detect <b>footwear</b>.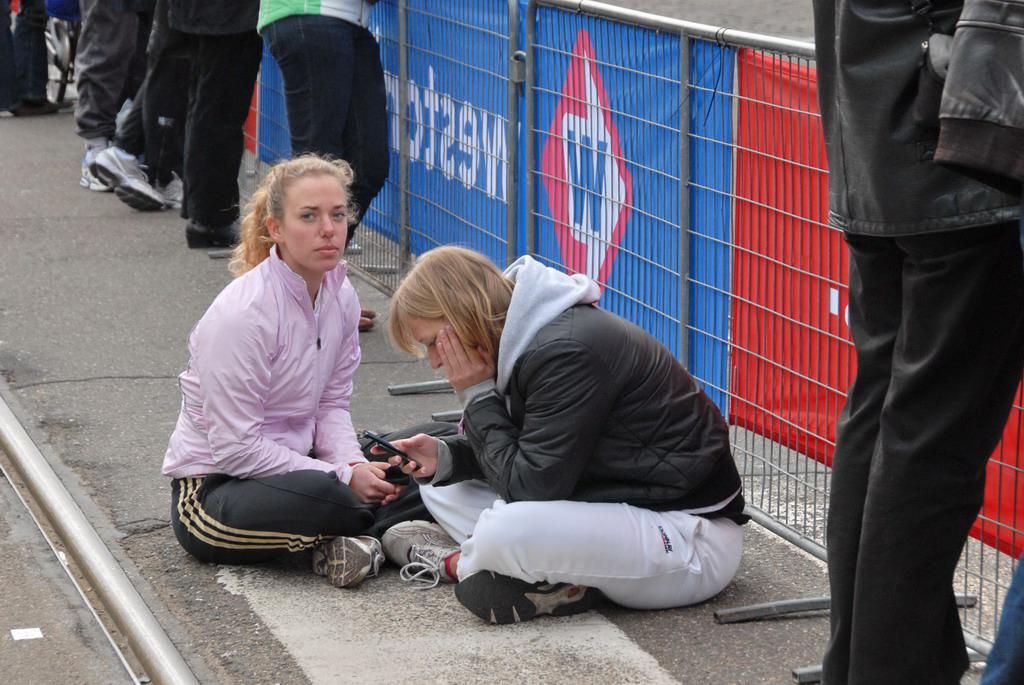
Detected at [x1=375, y1=518, x2=455, y2=590].
